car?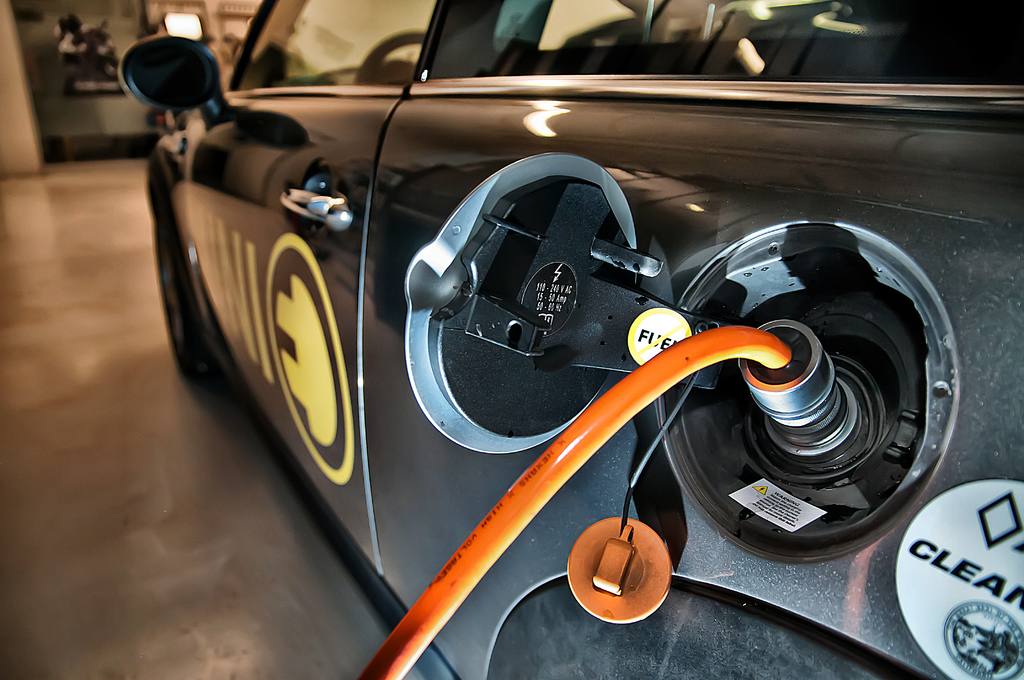
[x1=100, y1=0, x2=934, y2=679]
